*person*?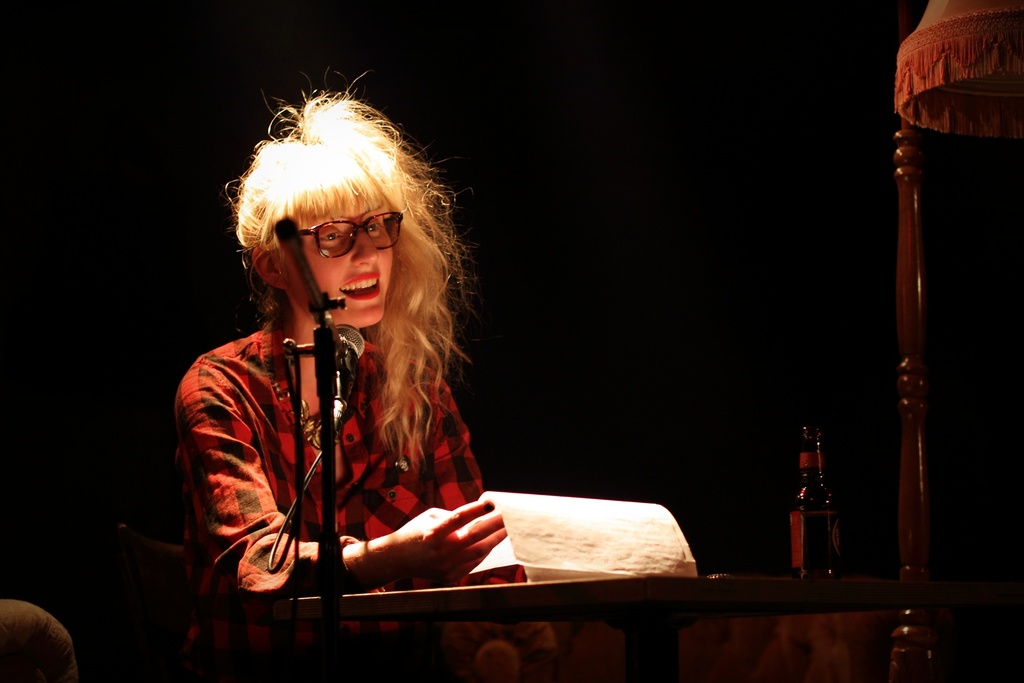
<region>157, 114, 513, 643</region>
